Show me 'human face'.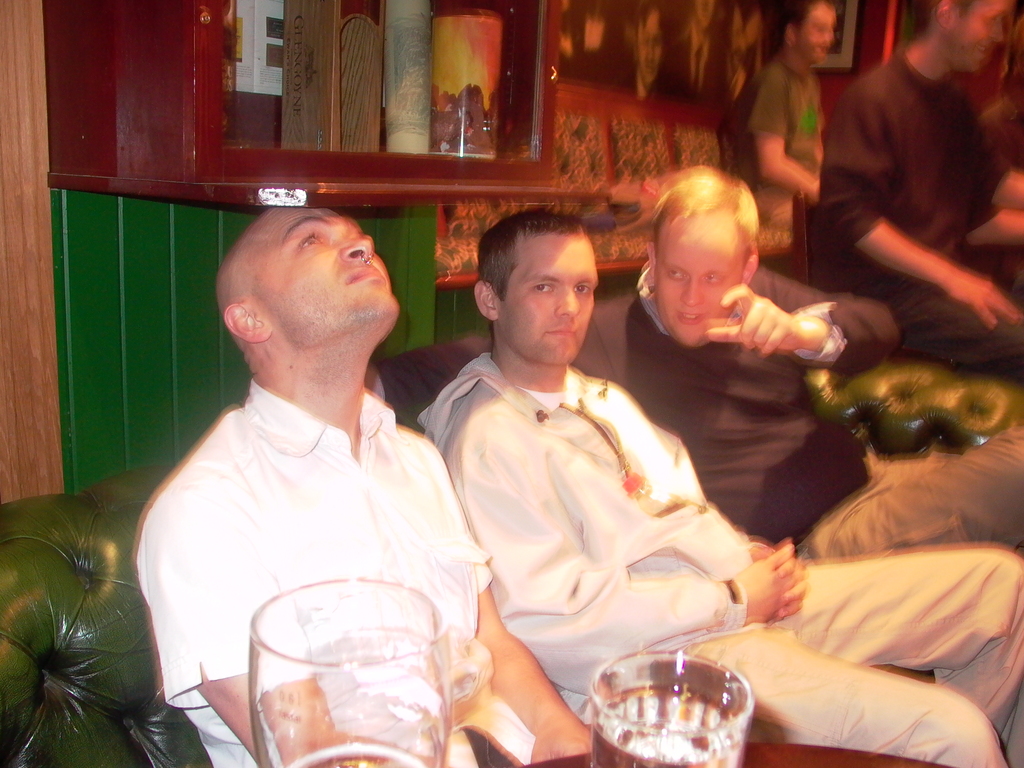
'human face' is here: crop(949, 0, 1011, 70).
